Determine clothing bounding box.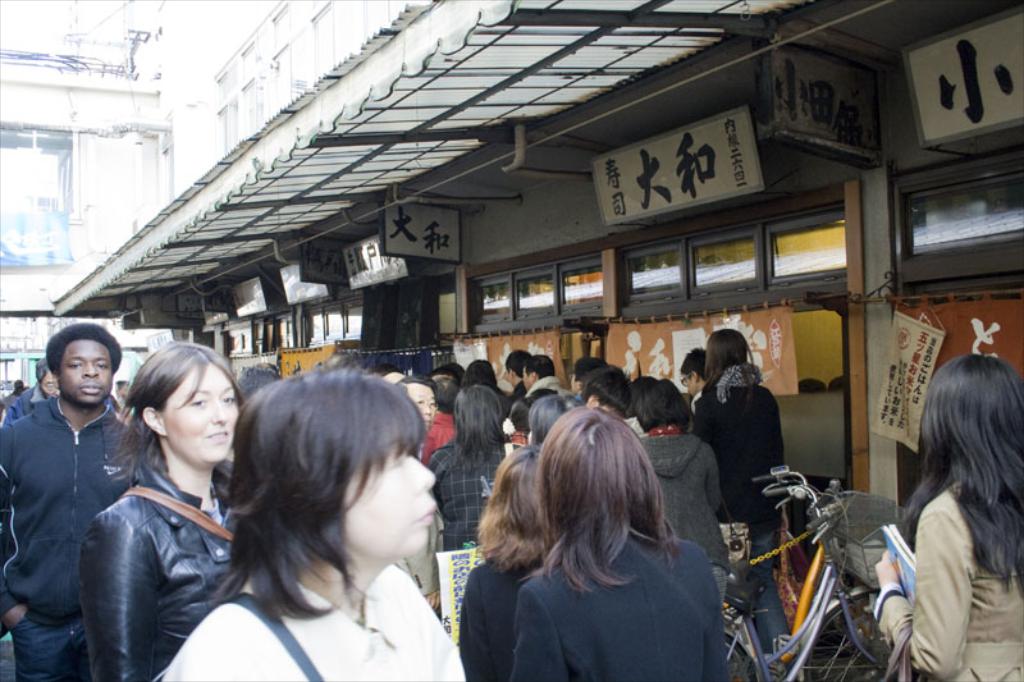
Determined: (81, 449, 252, 681).
